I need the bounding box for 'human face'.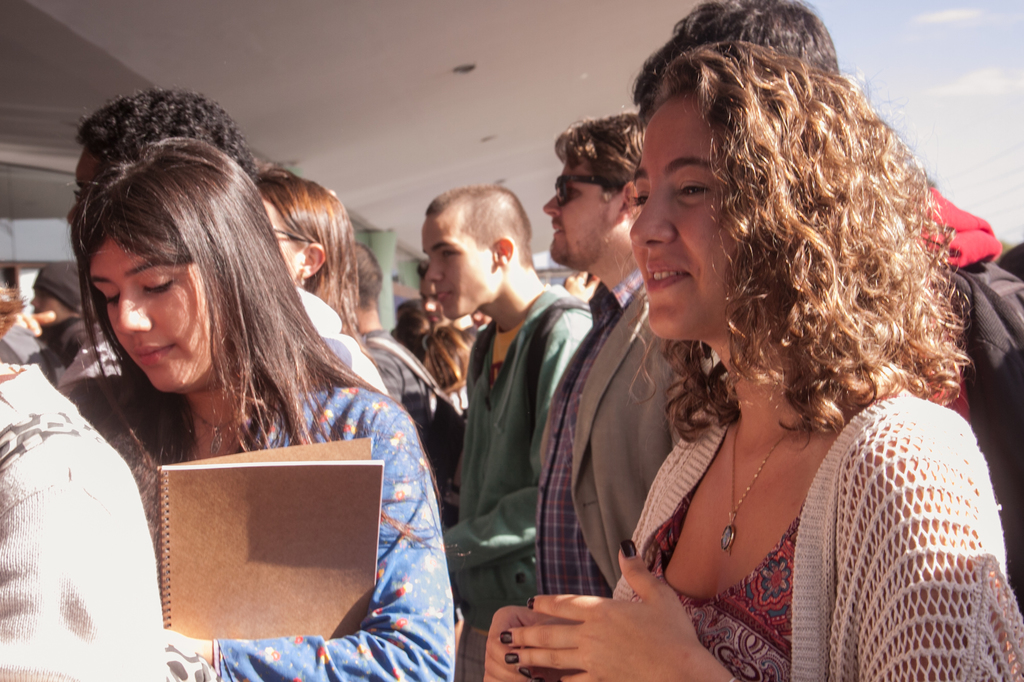
Here it is: bbox=(633, 94, 732, 338).
